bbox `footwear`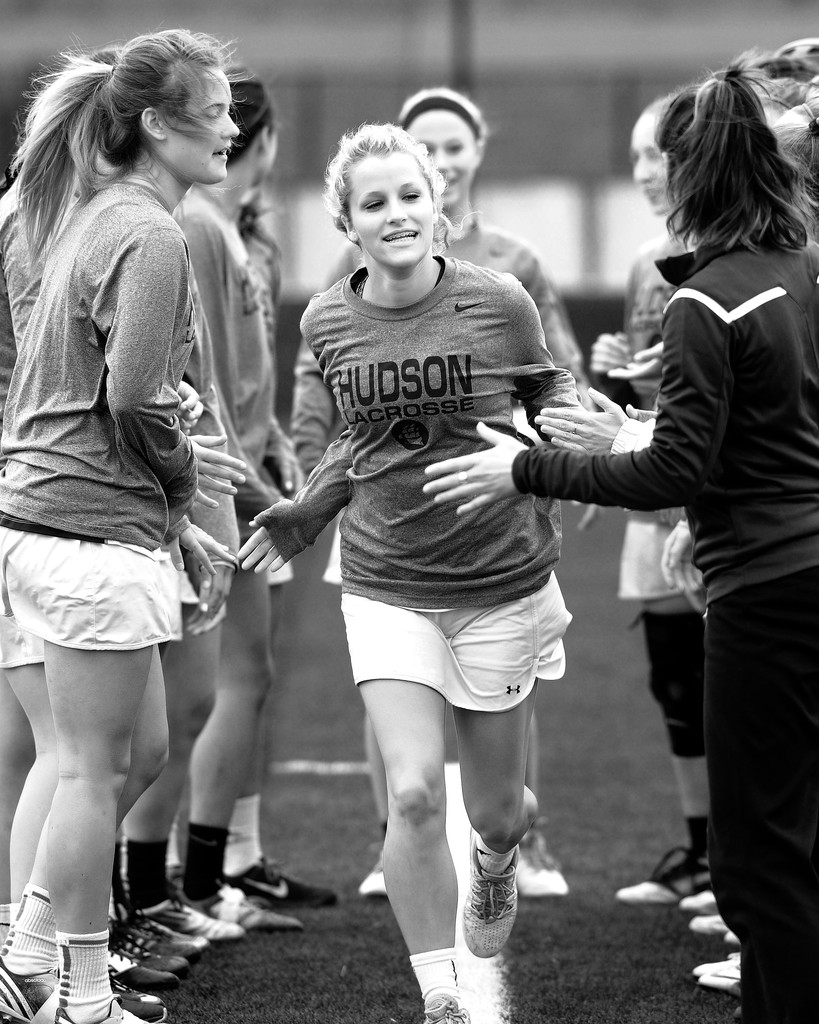
{"left": 113, "top": 913, "right": 206, "bottom": 951}
